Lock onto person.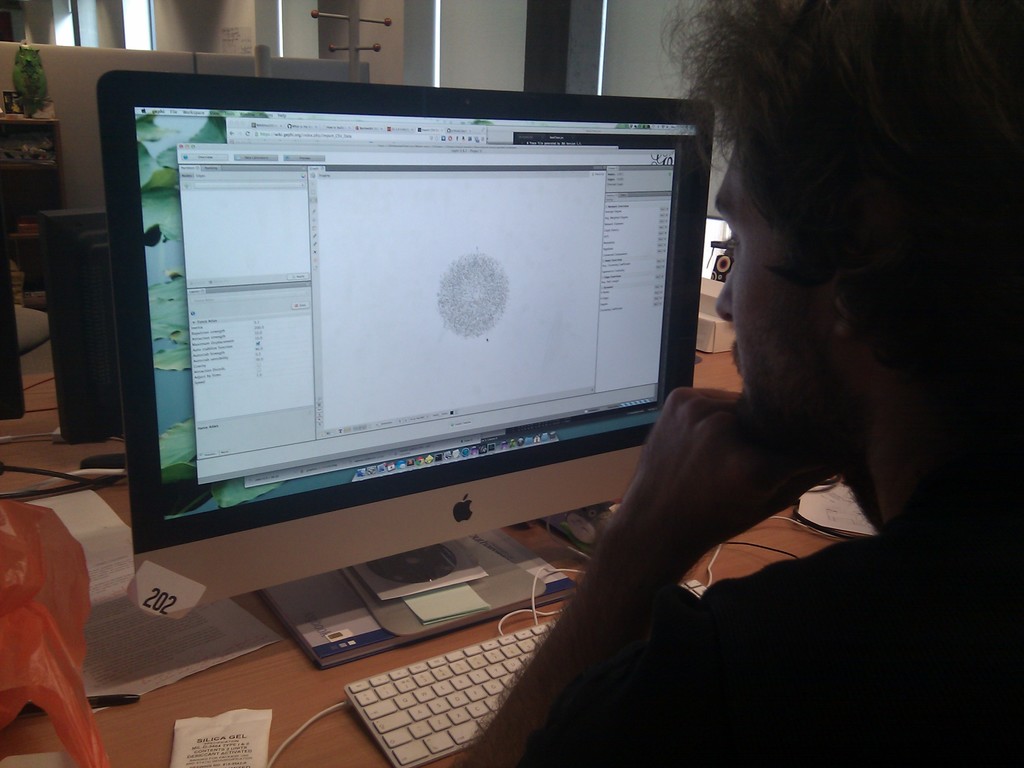
Locked: x1=449, y1=0, x2=1023, y2=767.
